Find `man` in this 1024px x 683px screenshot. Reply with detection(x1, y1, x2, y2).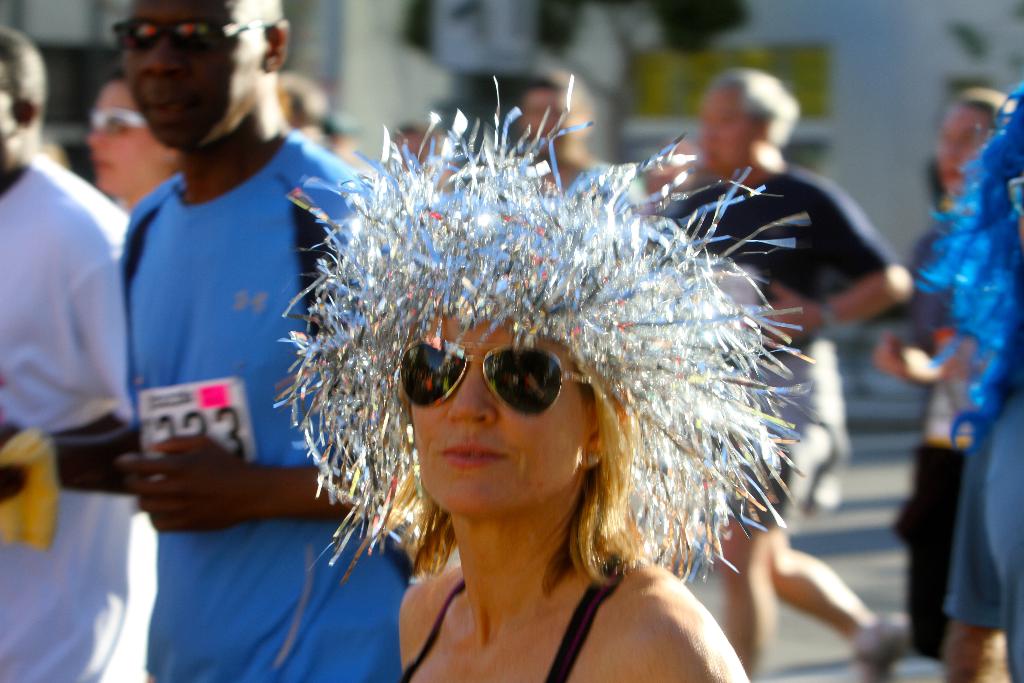
detection(1, 0, 383, 682).
